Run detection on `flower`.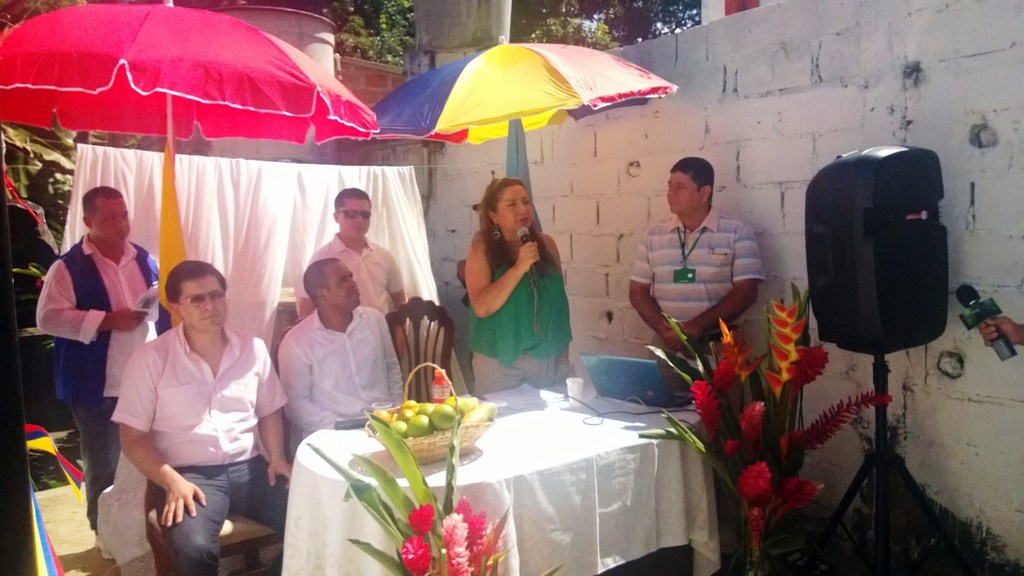
Result: (x1=737, y1=456, x2=776, y2=502).
